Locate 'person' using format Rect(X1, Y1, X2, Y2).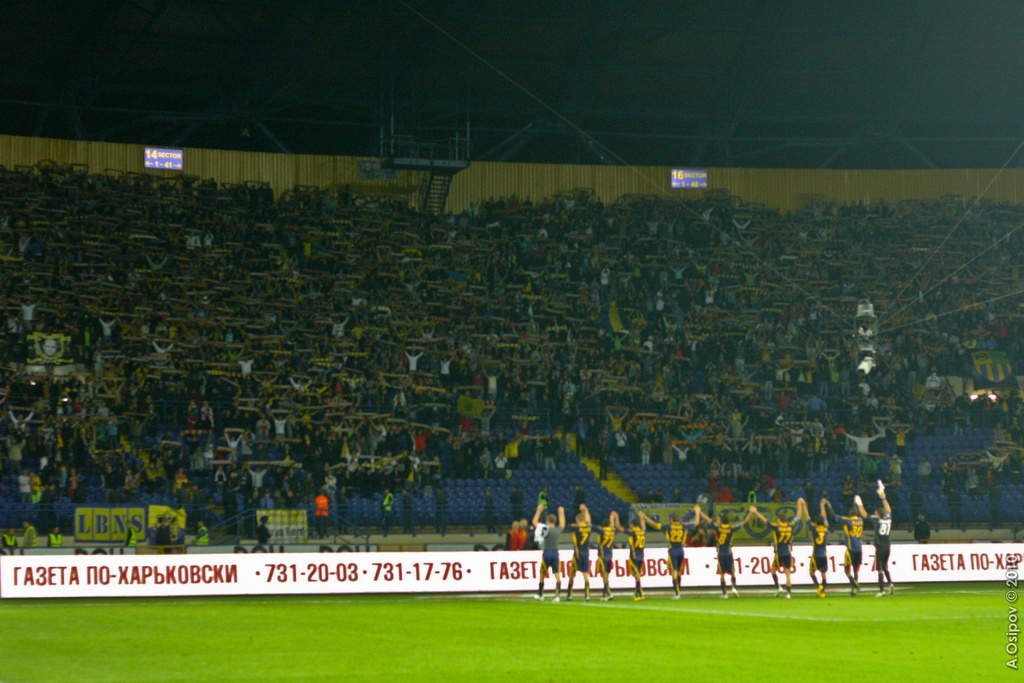
Rect(561, 503, 589, 600).
